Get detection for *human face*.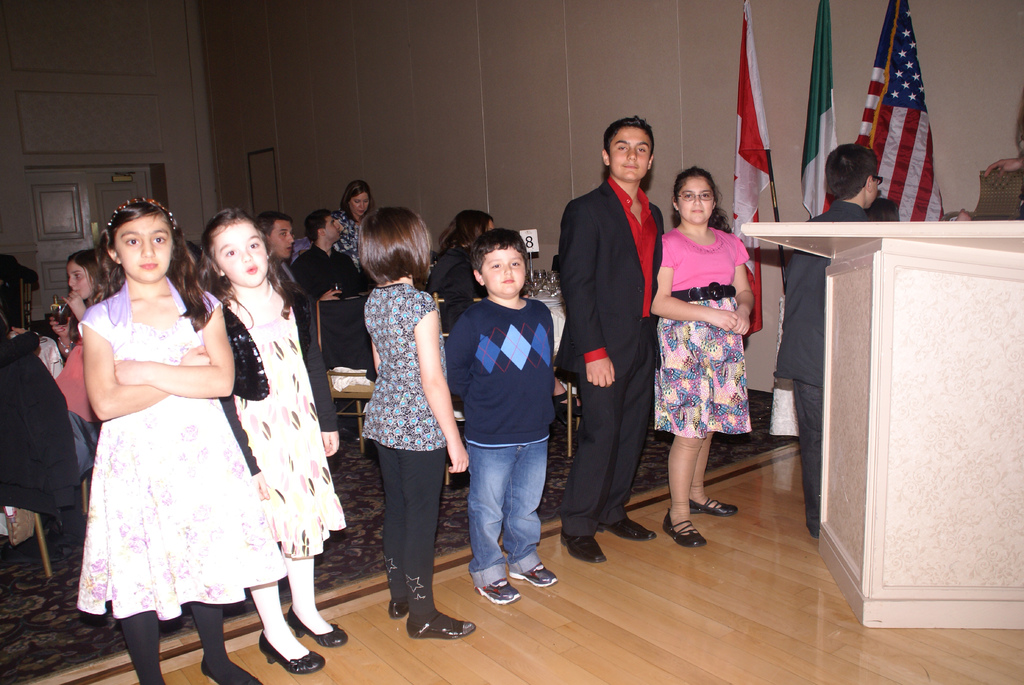
Detection: (68, 262, 86, 299).
